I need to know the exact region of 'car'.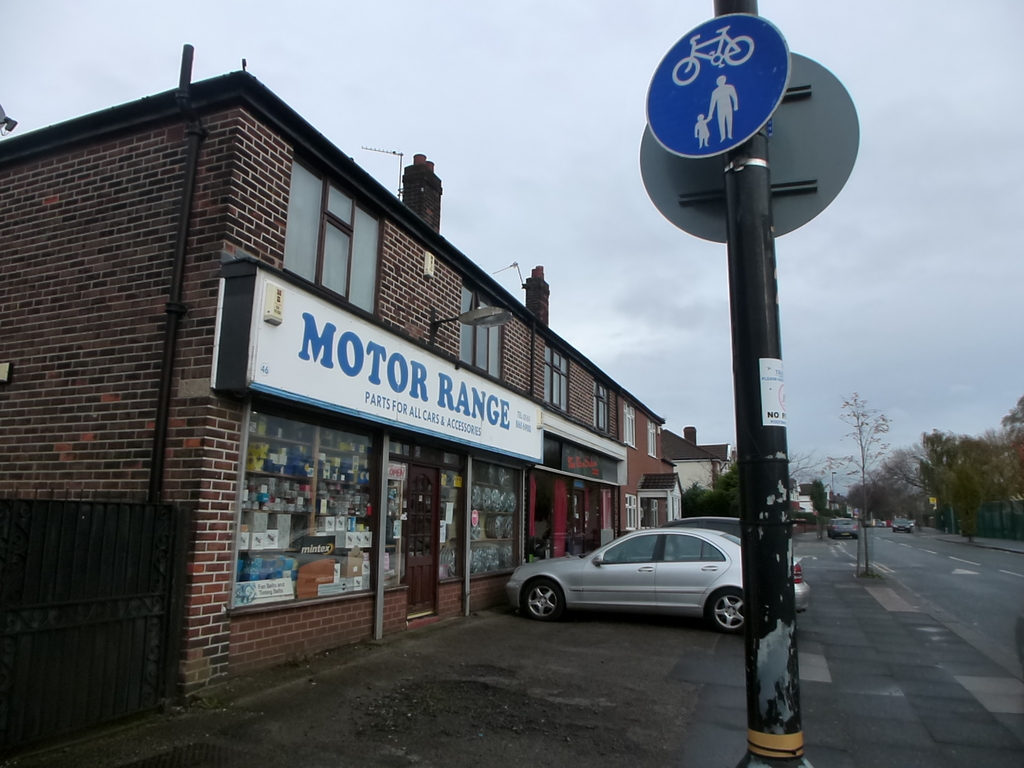
Region: bbox(505, 526, 813, 636).
